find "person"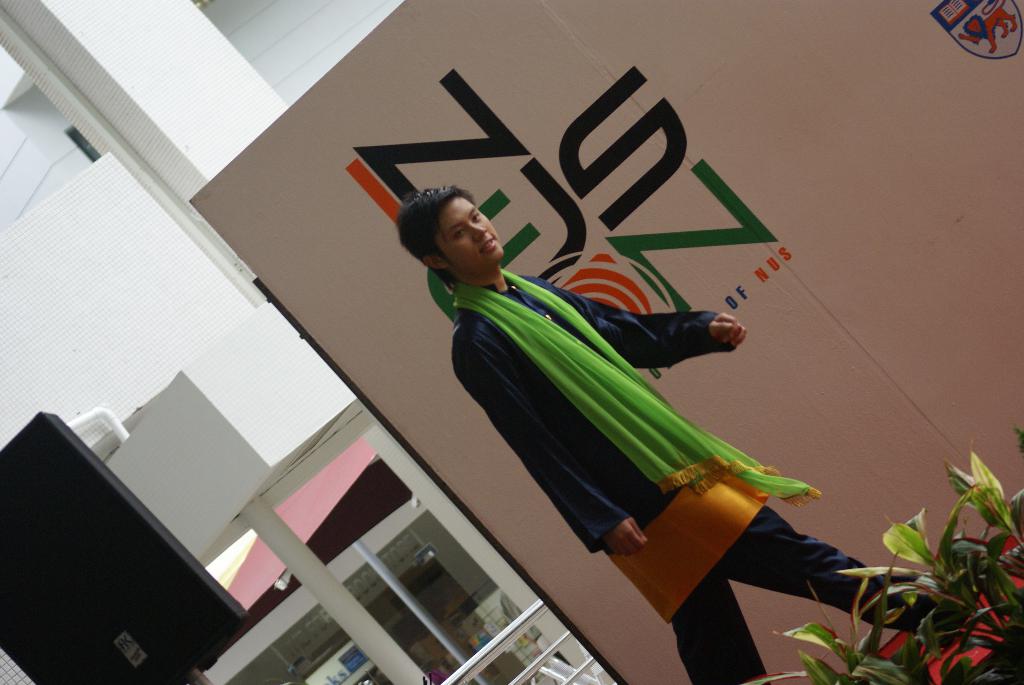
<region>397, 185, 935, 684</region>
